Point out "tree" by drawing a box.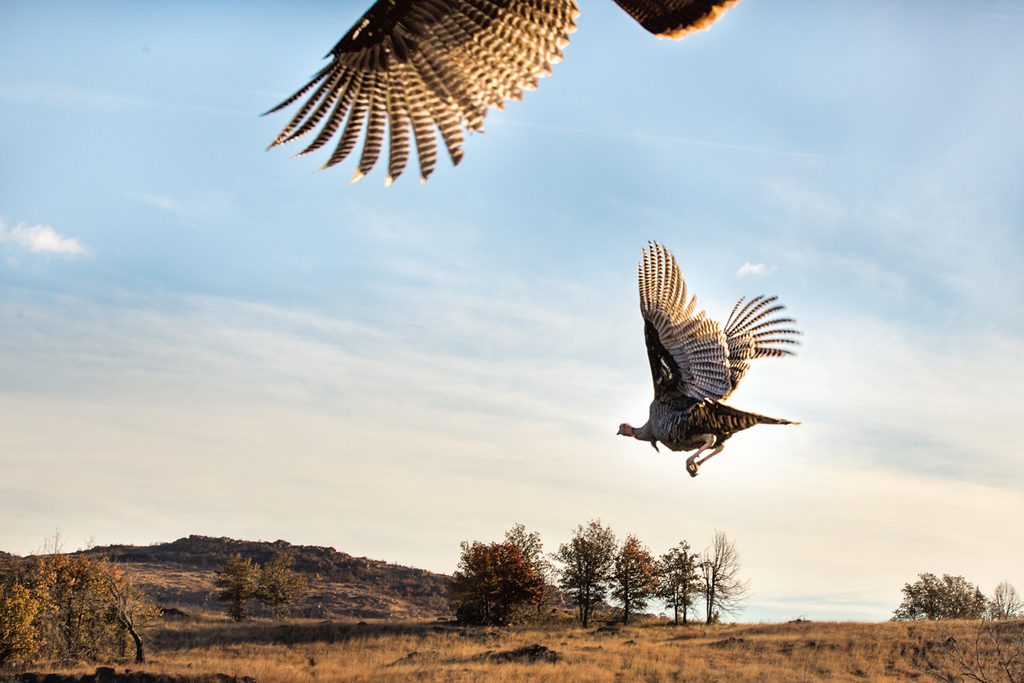
883/563/998/627.
